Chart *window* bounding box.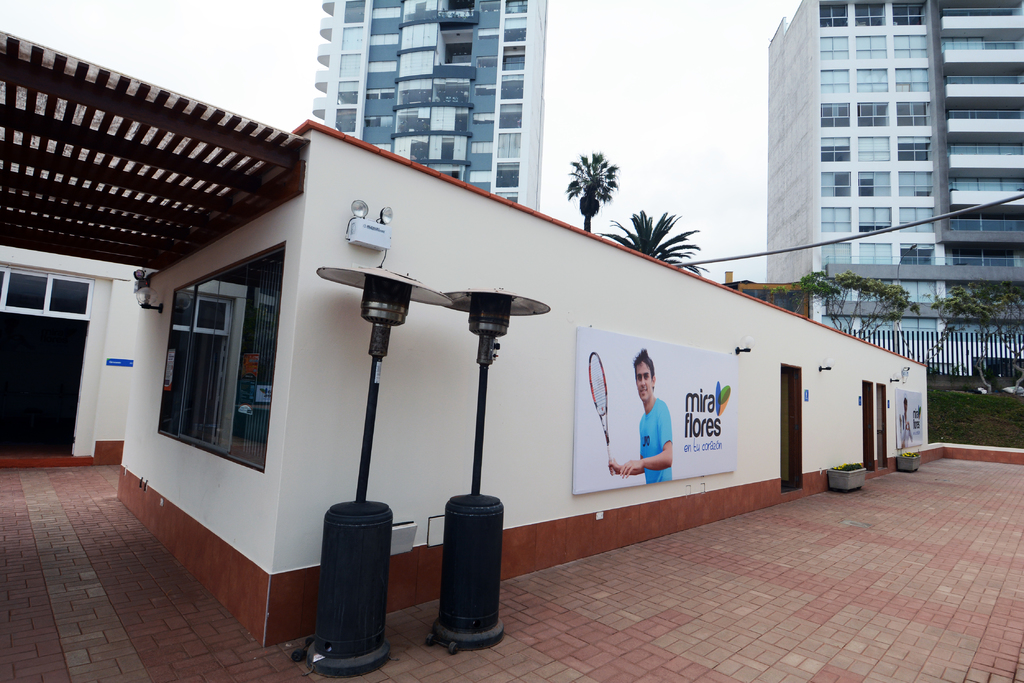
Charted: [x1=892, y1=69, x2=929, y2=93].
